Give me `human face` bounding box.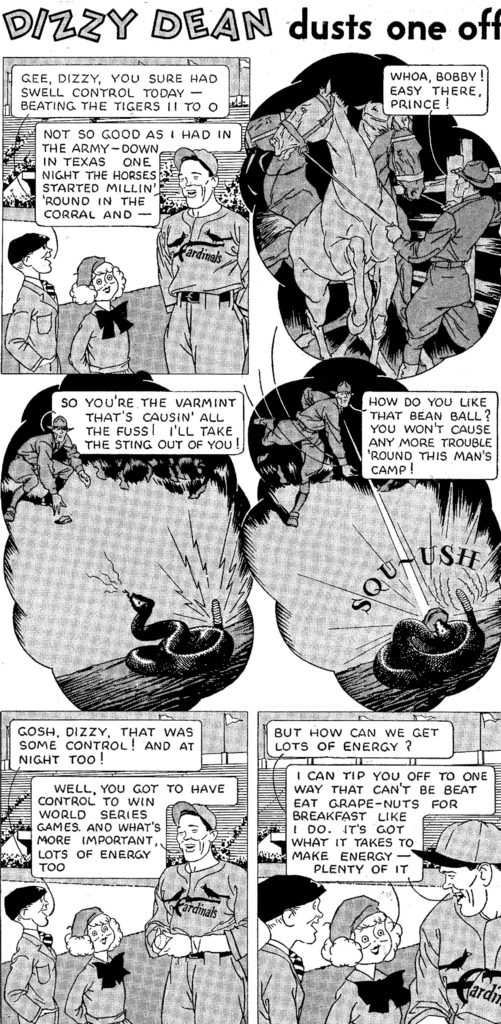
locate(177, 816, 213, 858).
